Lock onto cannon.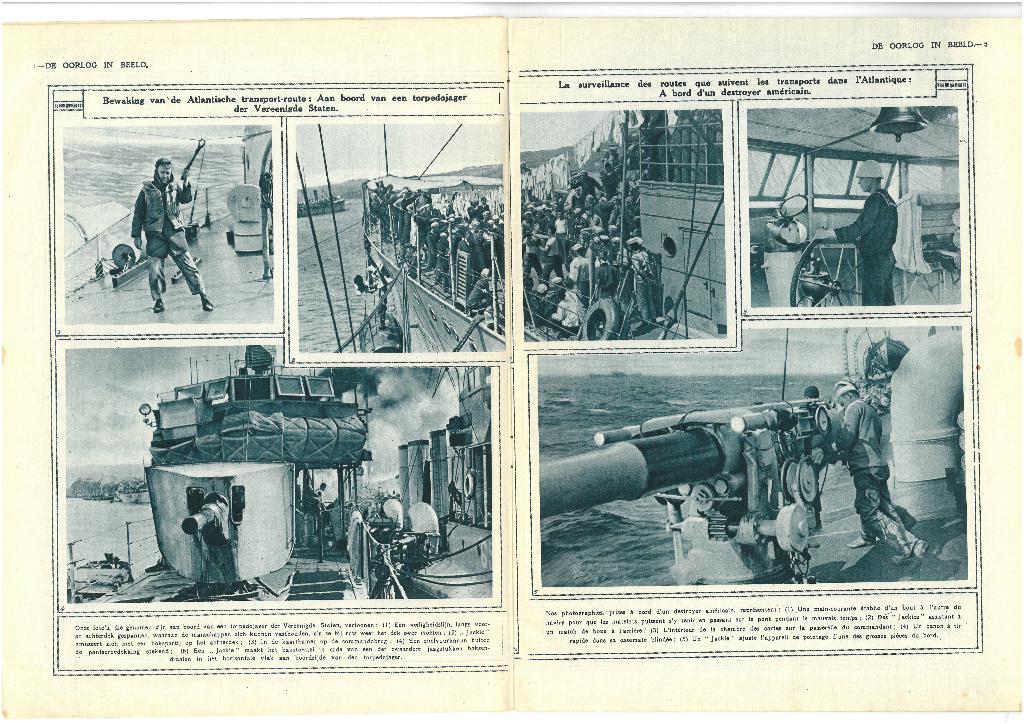
Locked: (left=143, top=459, right=297, bottom=585).
